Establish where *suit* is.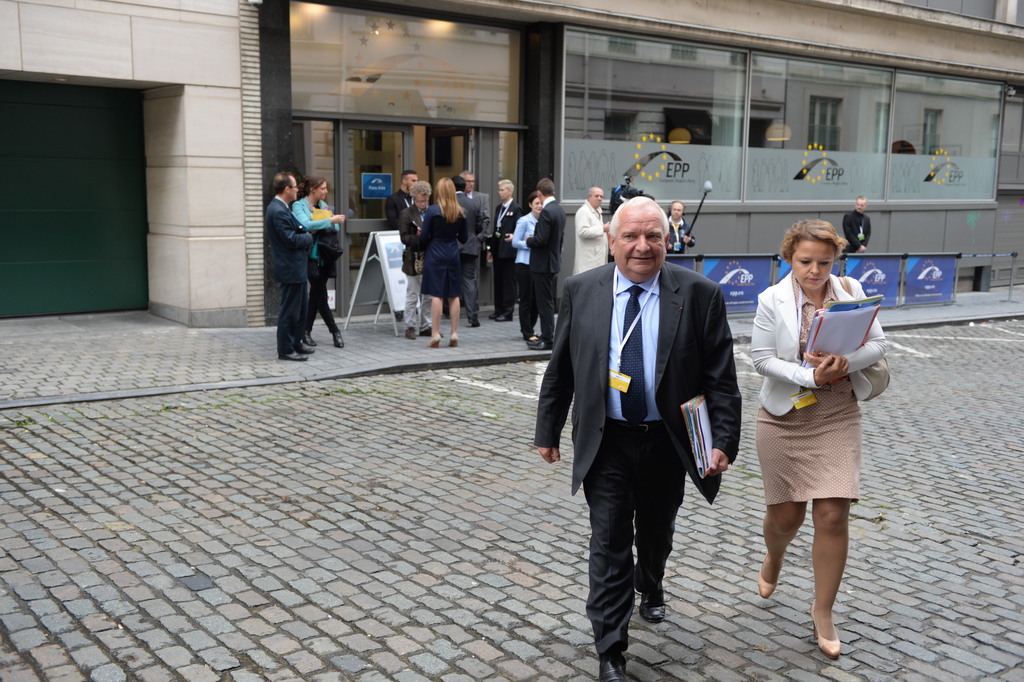
Established at bbox=[554, 201, 741, 656].
